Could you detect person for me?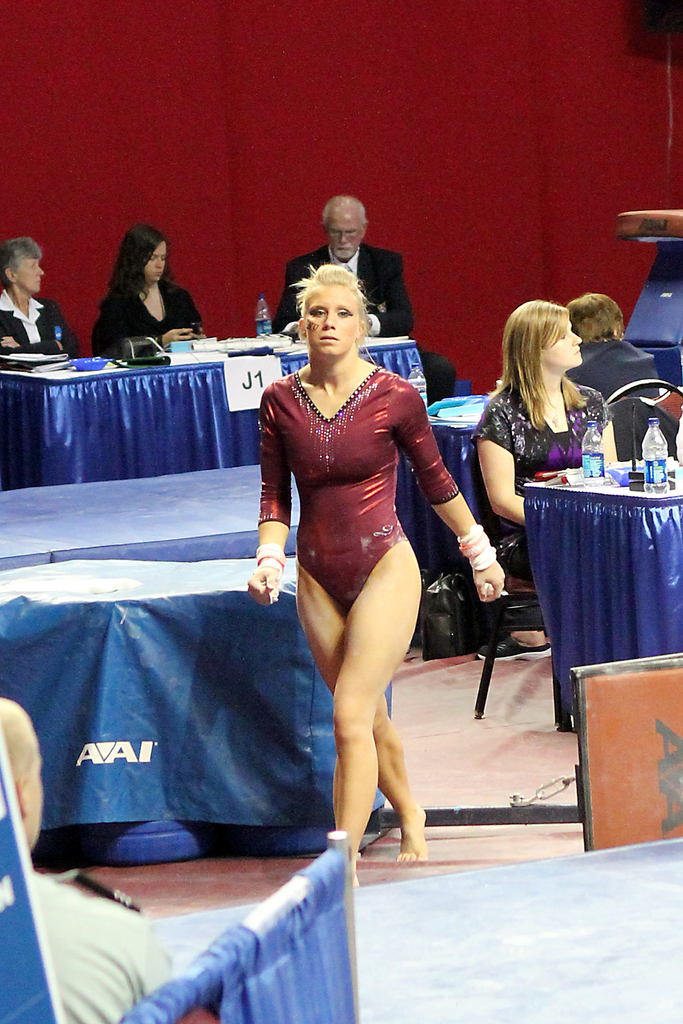
Detection result: bbox(263, 190, 447, 369).
